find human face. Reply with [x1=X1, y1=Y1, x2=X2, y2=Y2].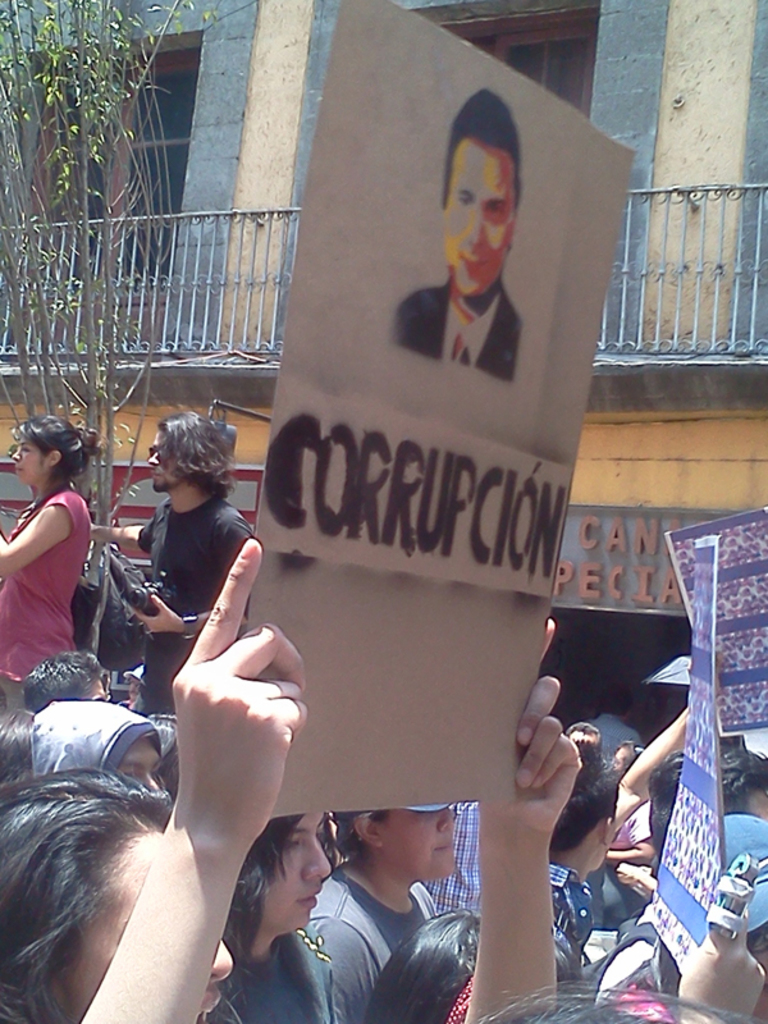
[x1=13, y1=439, x2=40, y2=484].
